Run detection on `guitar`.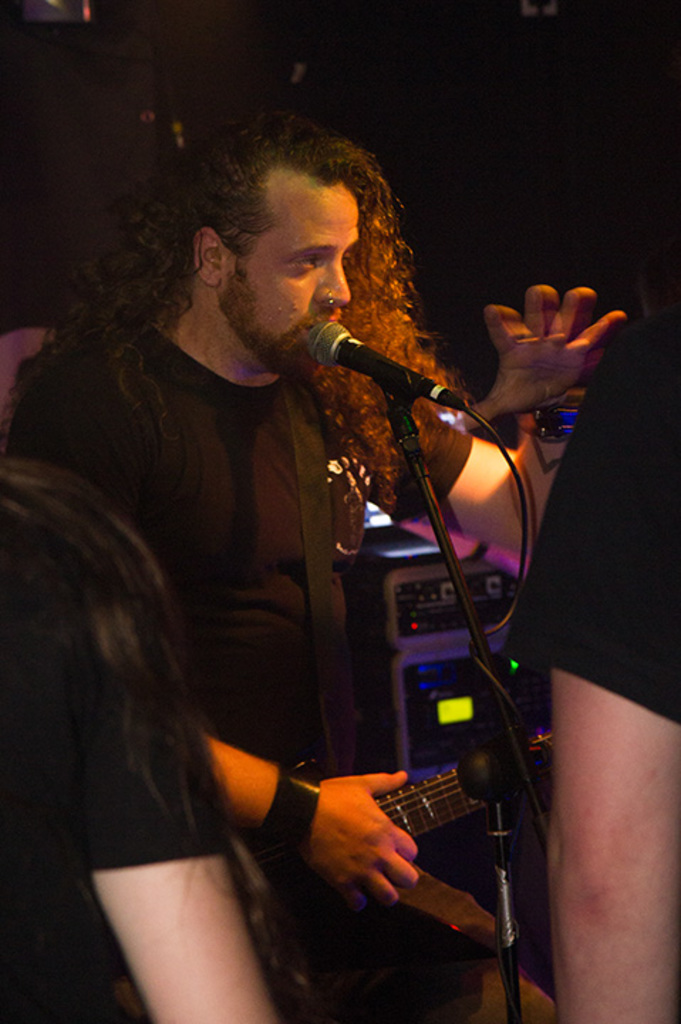
Result: (left=380, top=722, right=547, bottom=838).
